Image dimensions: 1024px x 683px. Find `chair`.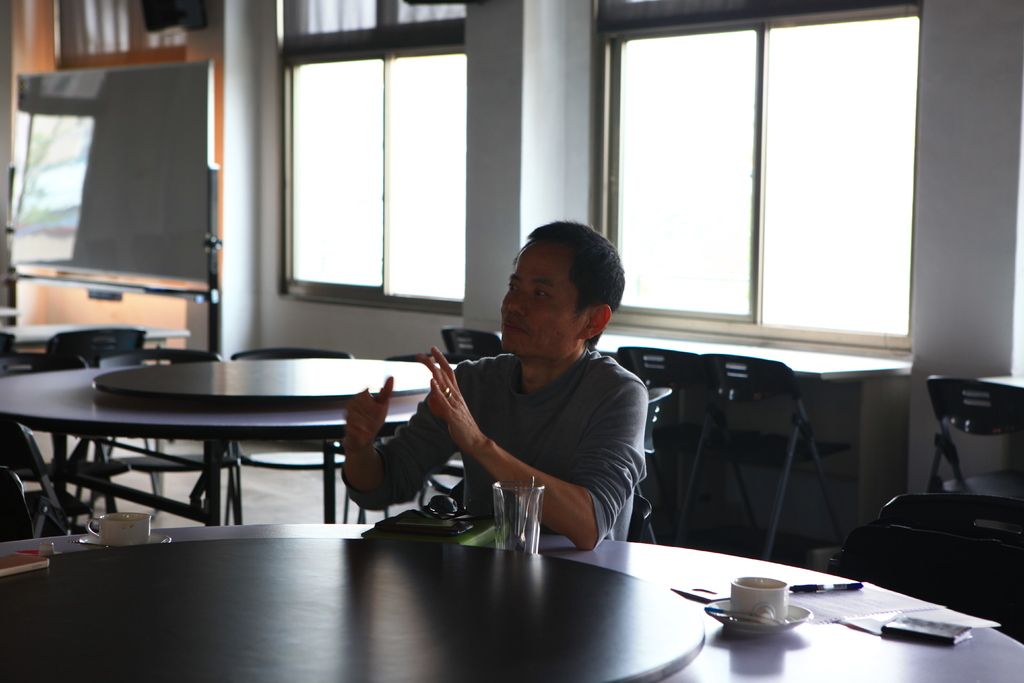
(0, 472, 43, 547).
